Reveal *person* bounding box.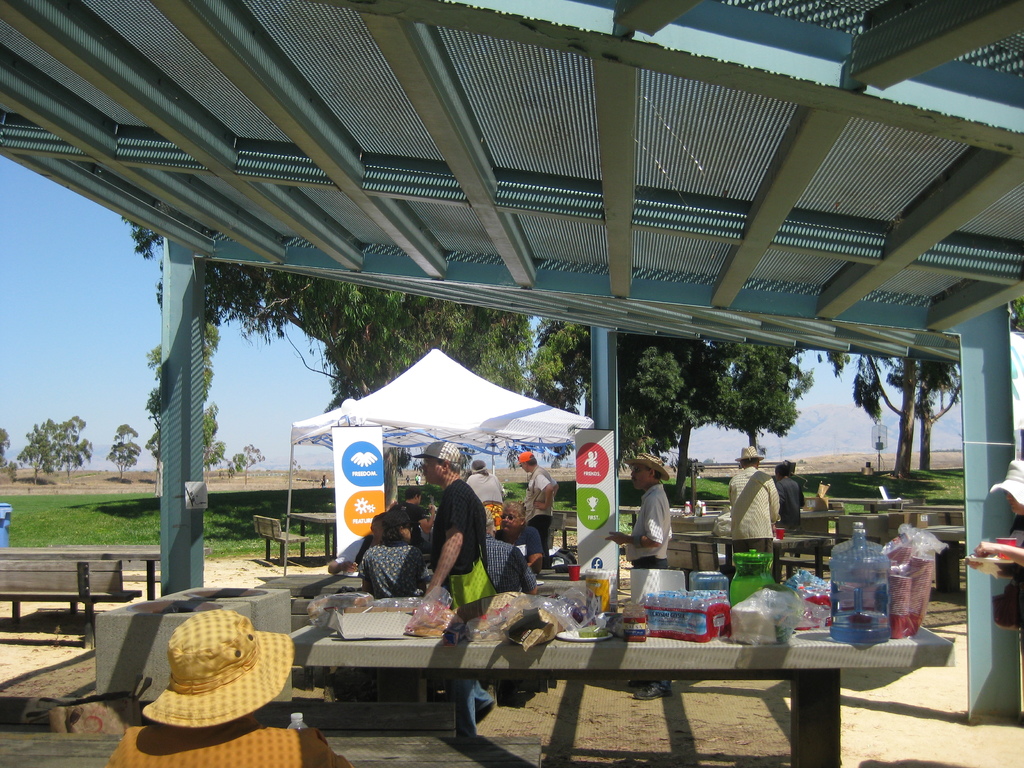
Revealed: [left=775, top=462, right=799, bottom=535].
